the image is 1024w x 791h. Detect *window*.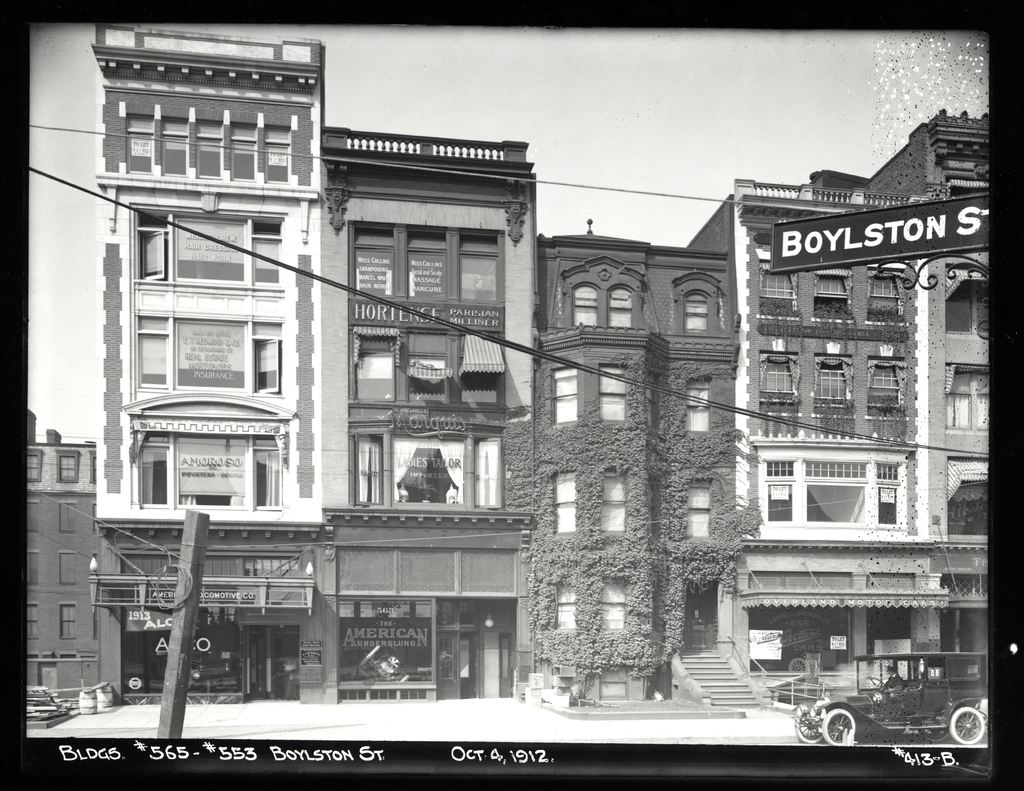
Detection: box(142, 434, 294, 511).
